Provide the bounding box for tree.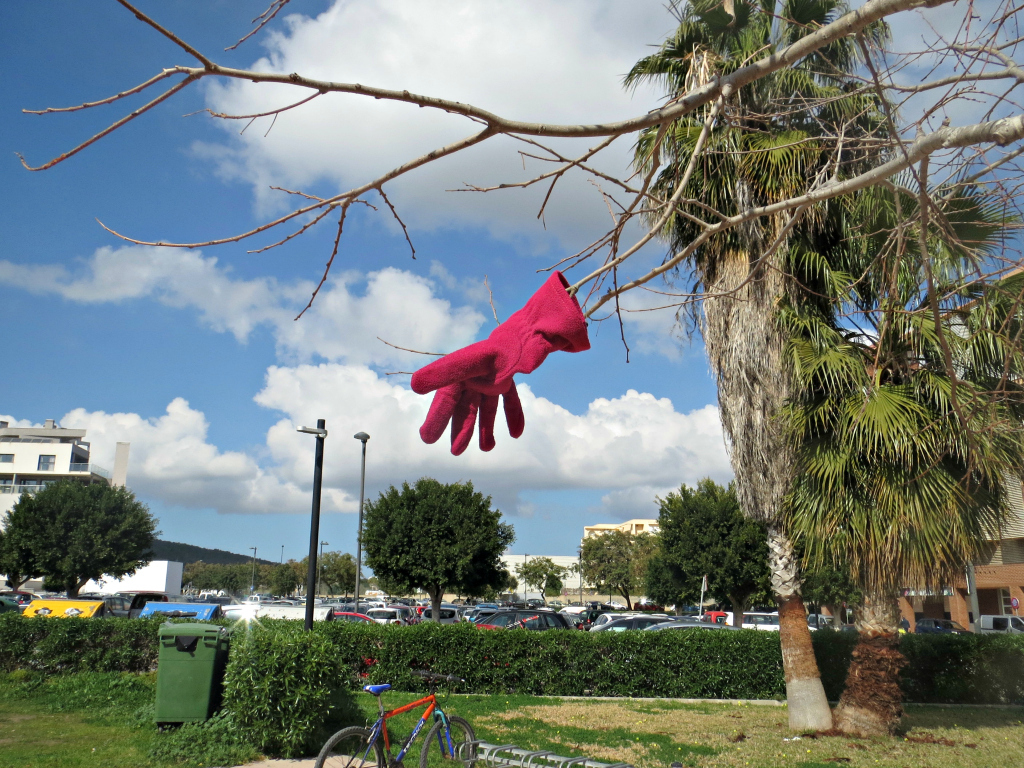
select_region(0, 476, 164, 599).
